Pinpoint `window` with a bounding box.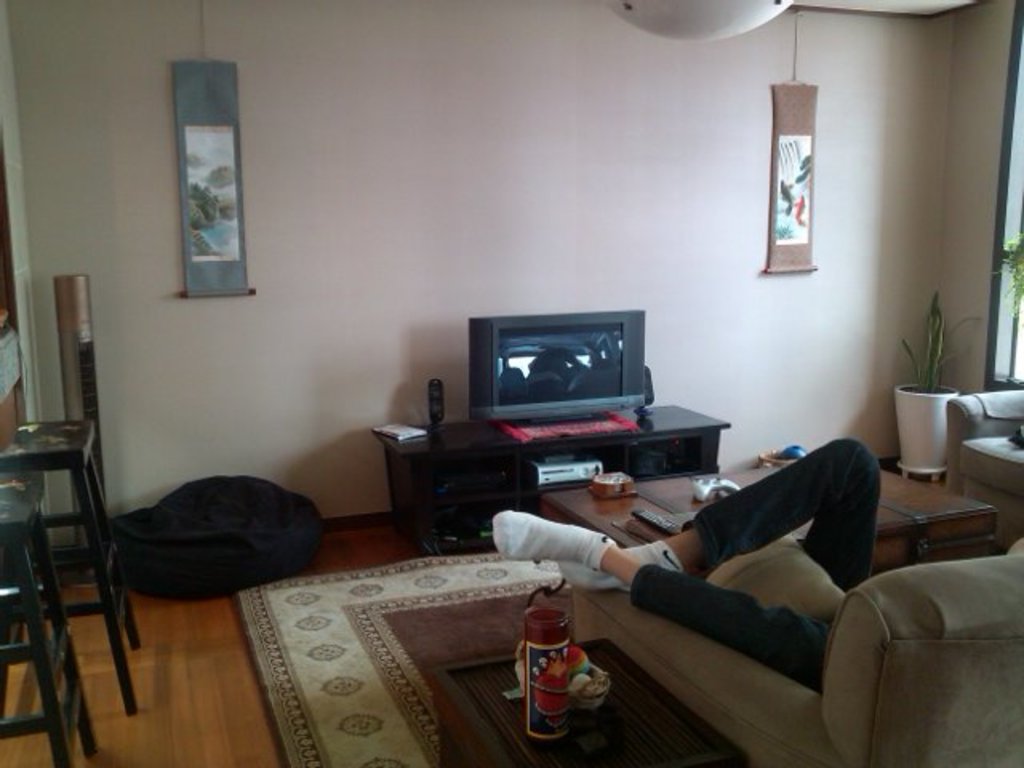
[986, 0, 1022, 392].
